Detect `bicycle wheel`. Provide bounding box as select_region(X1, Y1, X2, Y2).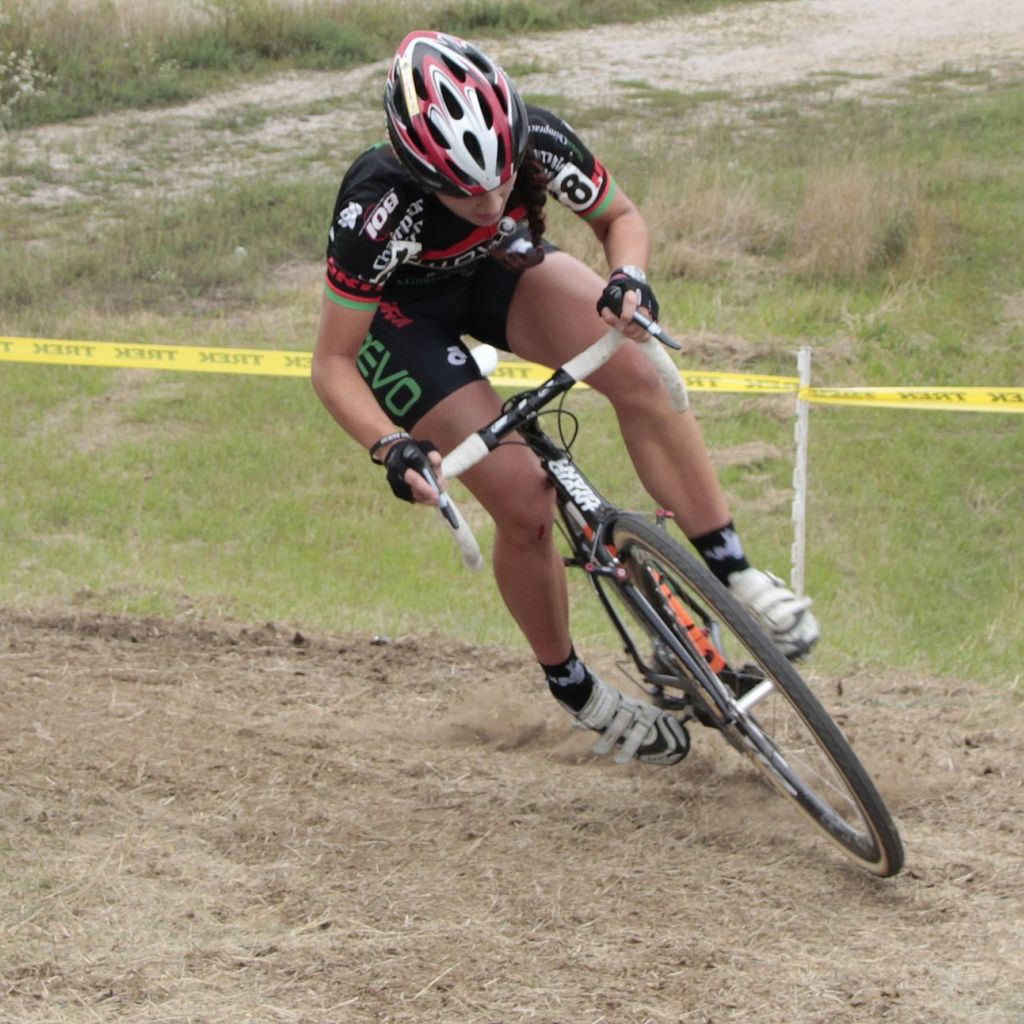
select_region(598, 508, 918, 869).
